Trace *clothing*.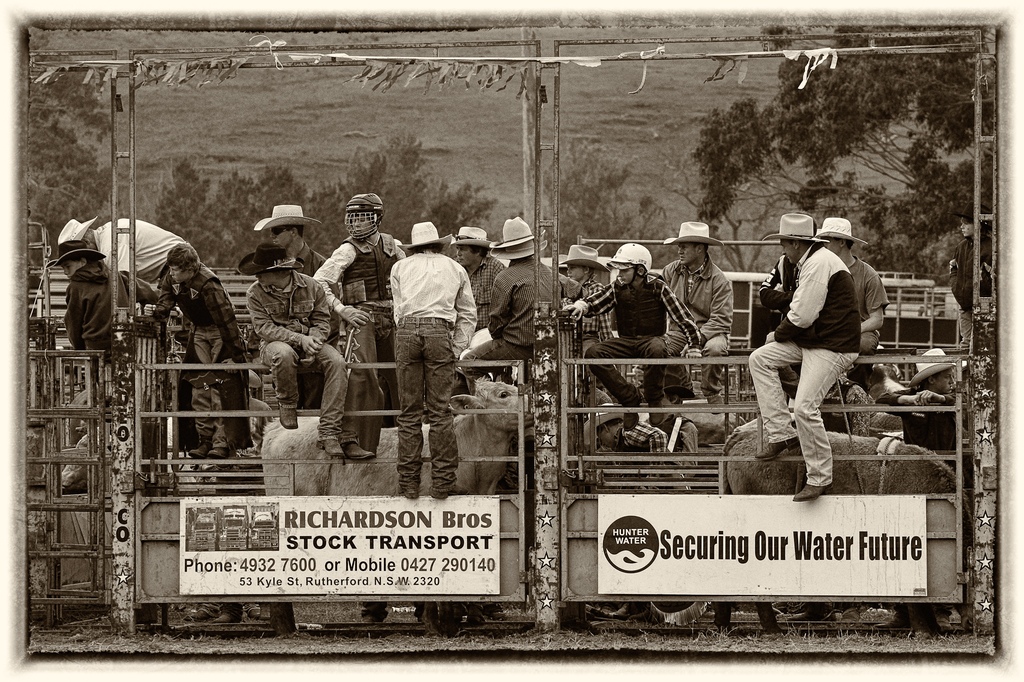
Traced to Rect(851, 258, 890, 385).
